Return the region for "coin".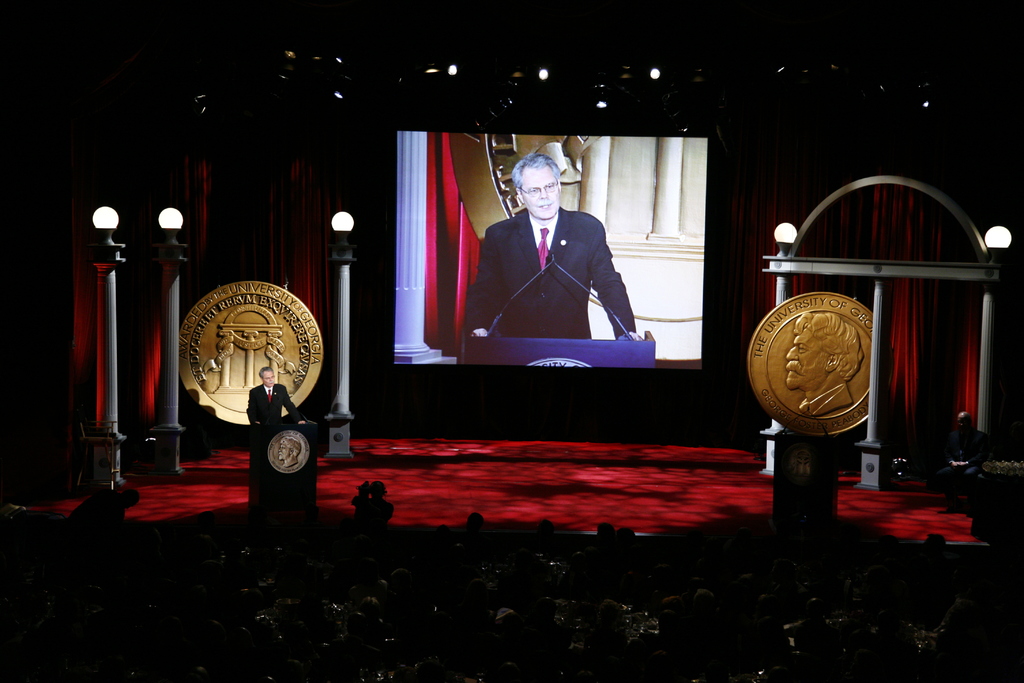
<bbox>178, 278, 326, 425</bbox>.
